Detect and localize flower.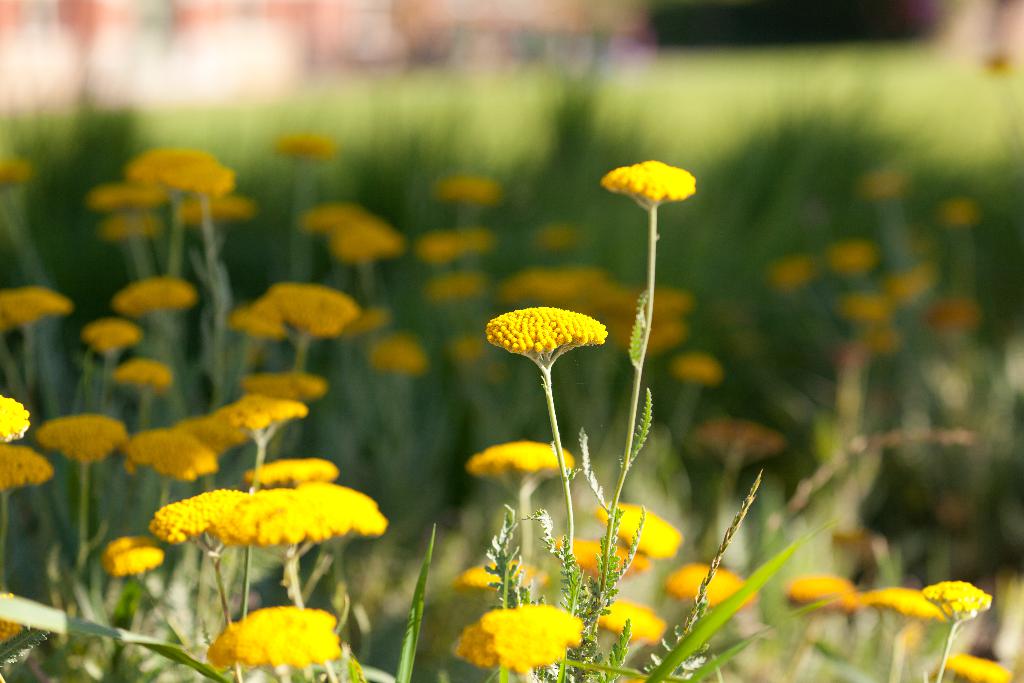
Localized at x1=450 y1=554 x2=547 y2=597.
